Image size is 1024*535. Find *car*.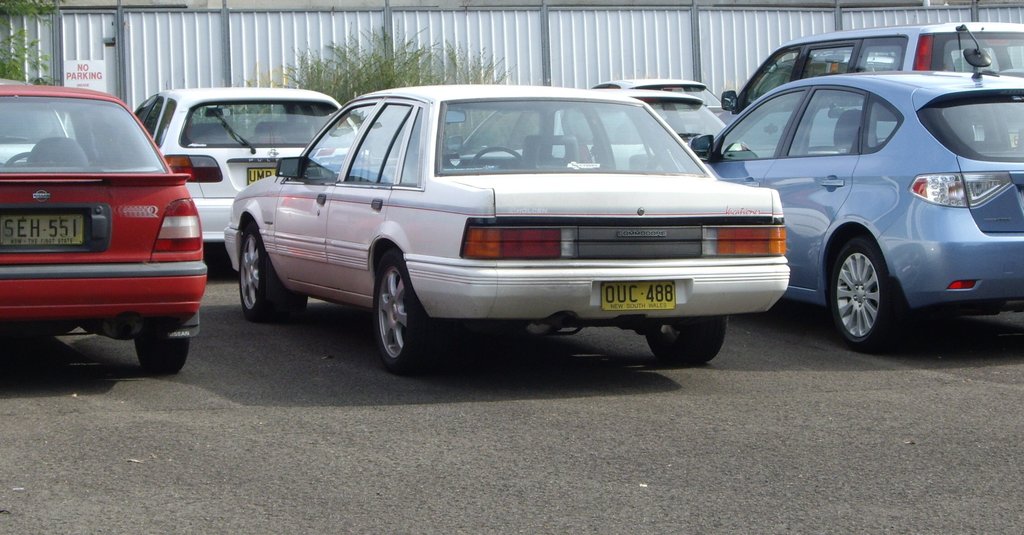
133, 86, 369, 280.
